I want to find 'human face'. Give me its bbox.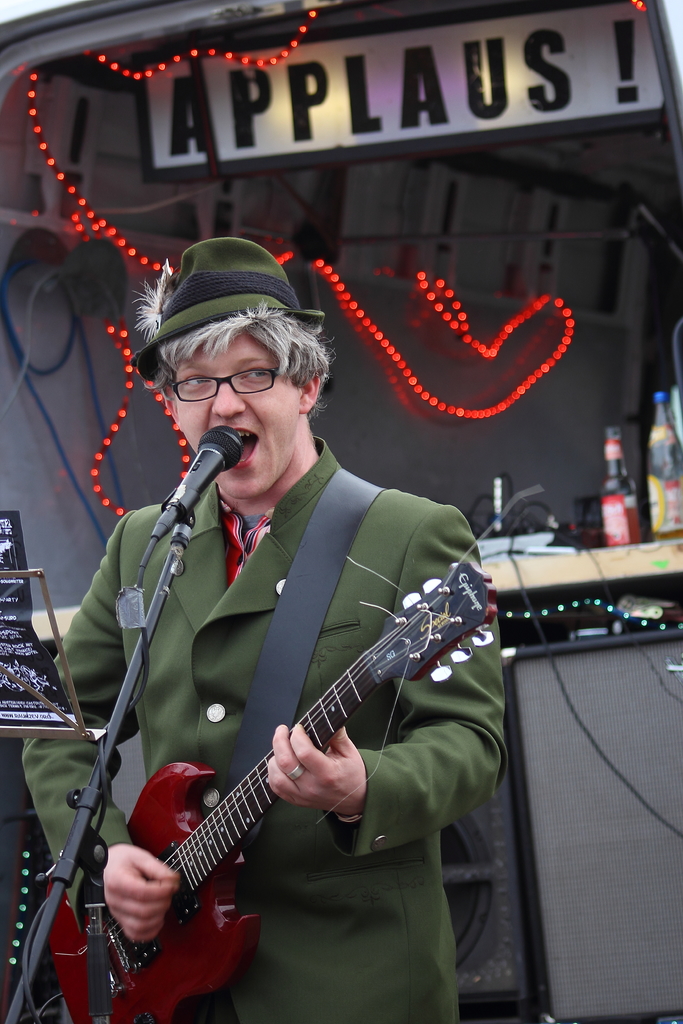
bbox=[174, 329, 302, 497].
